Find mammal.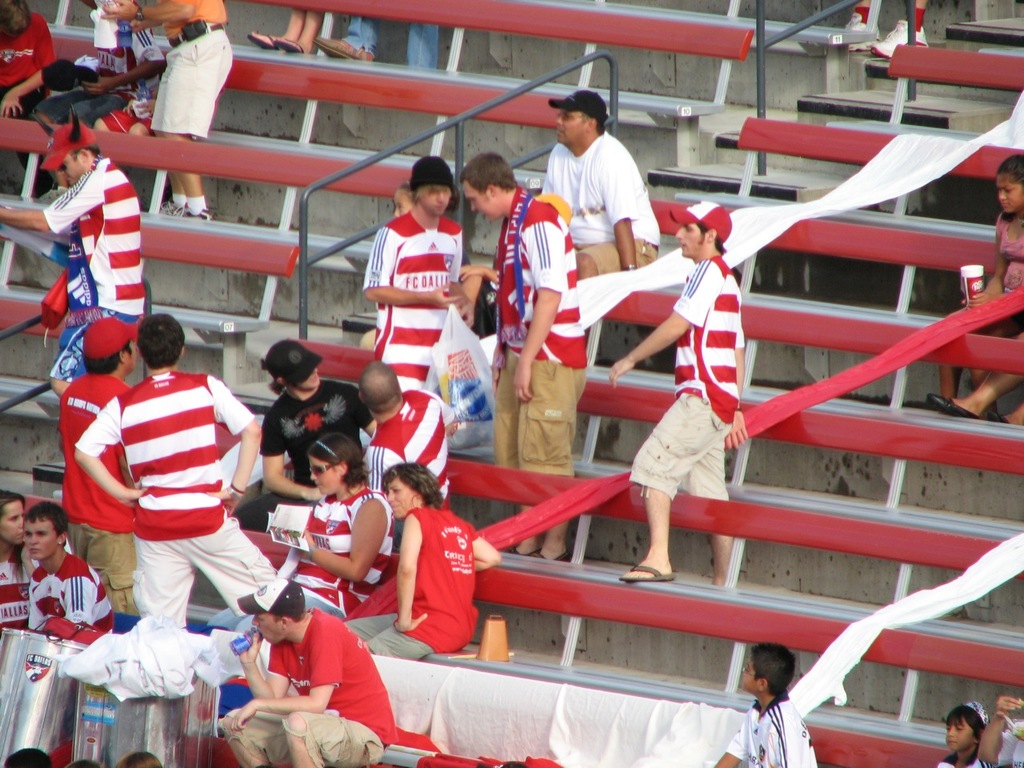
0,0,58,196.
